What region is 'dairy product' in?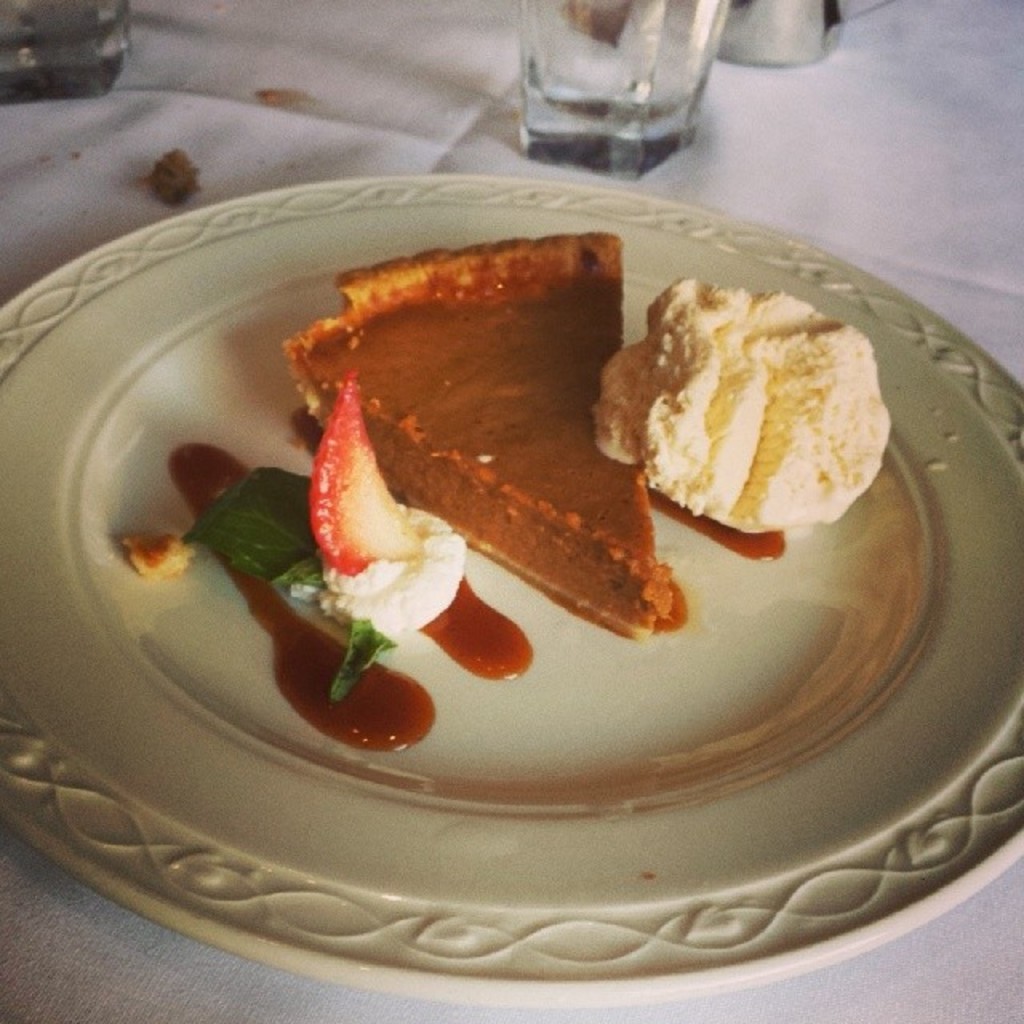
detection(614, 269, 886, 555).
